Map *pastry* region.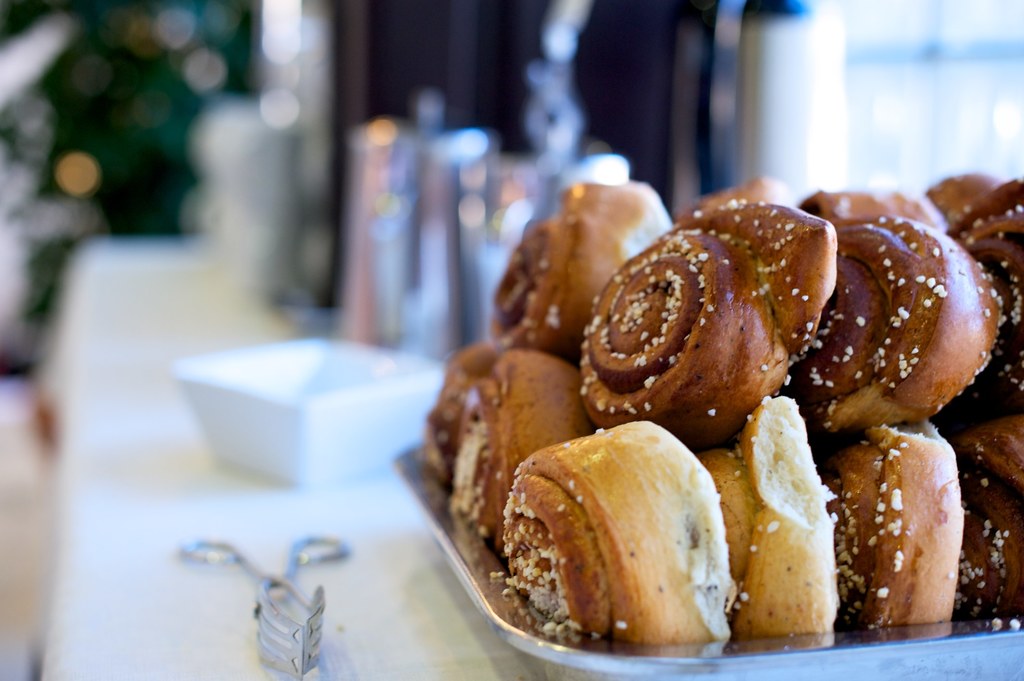
Mapped to box(504, 414, 728, 633).
